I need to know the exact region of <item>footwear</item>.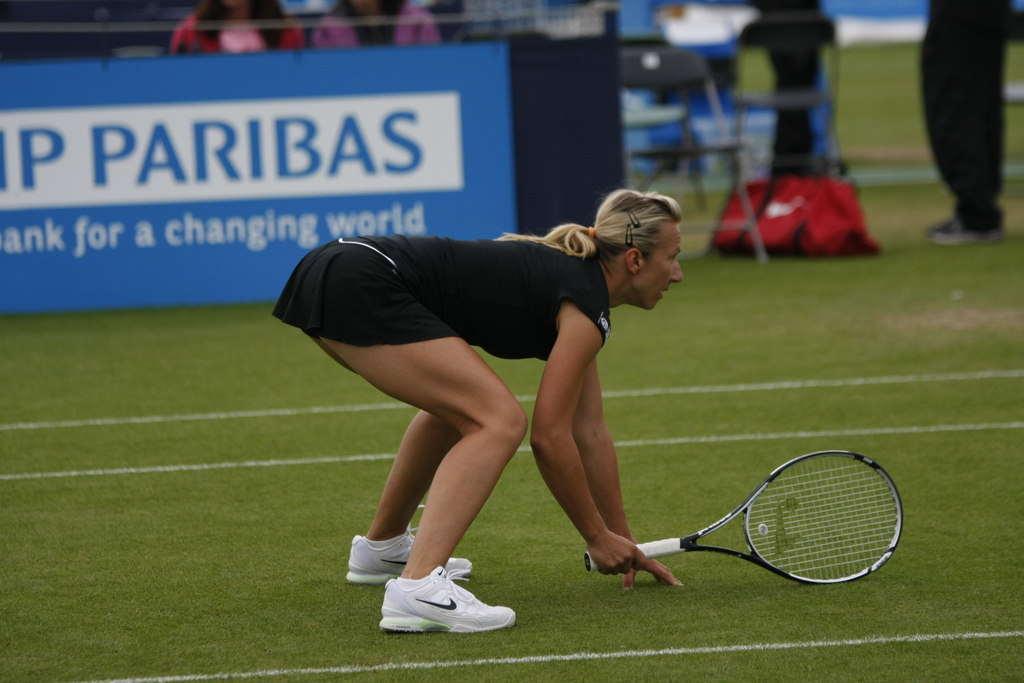
Region: (374,563,509,640).
